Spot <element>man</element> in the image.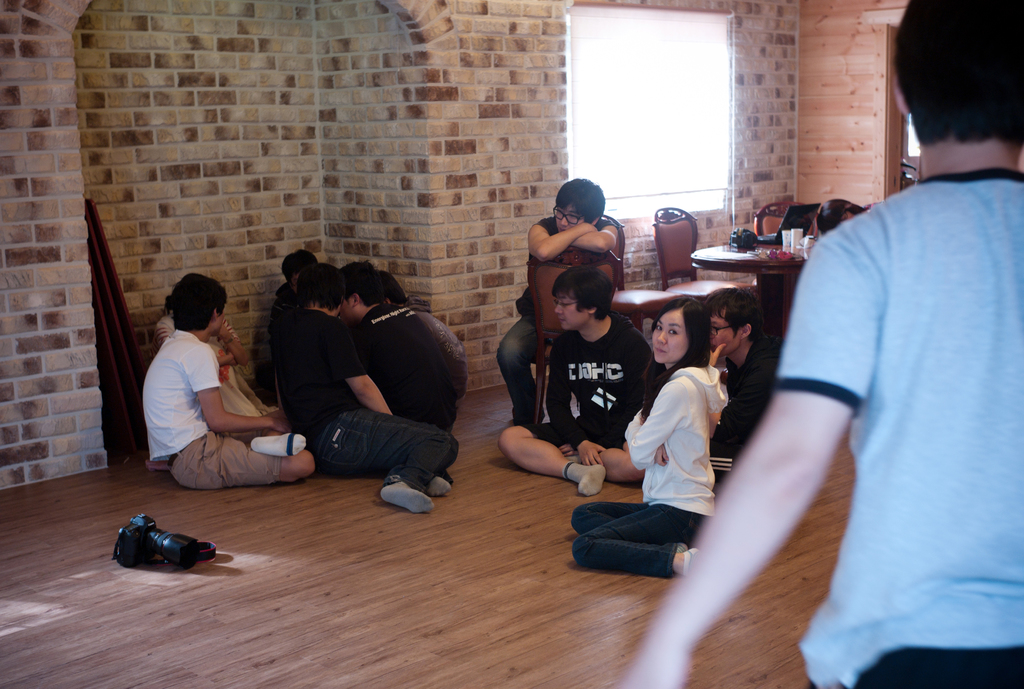
<element>man</element> found at left=271, top=270, right=453, bottom=515.
